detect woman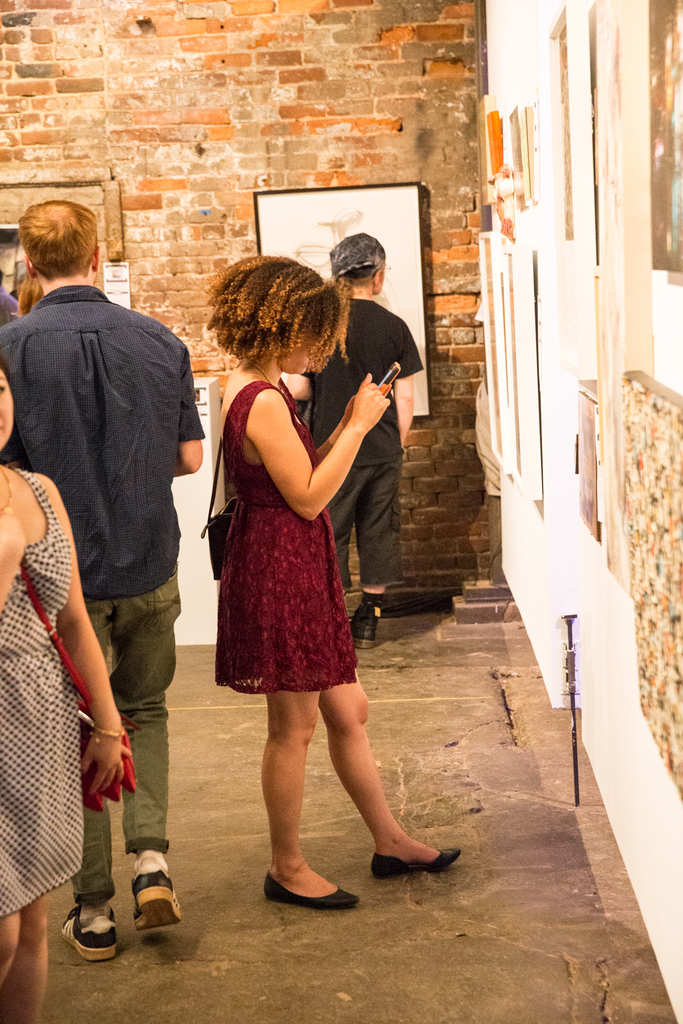
BBox(0, 354, 126, 1022)
